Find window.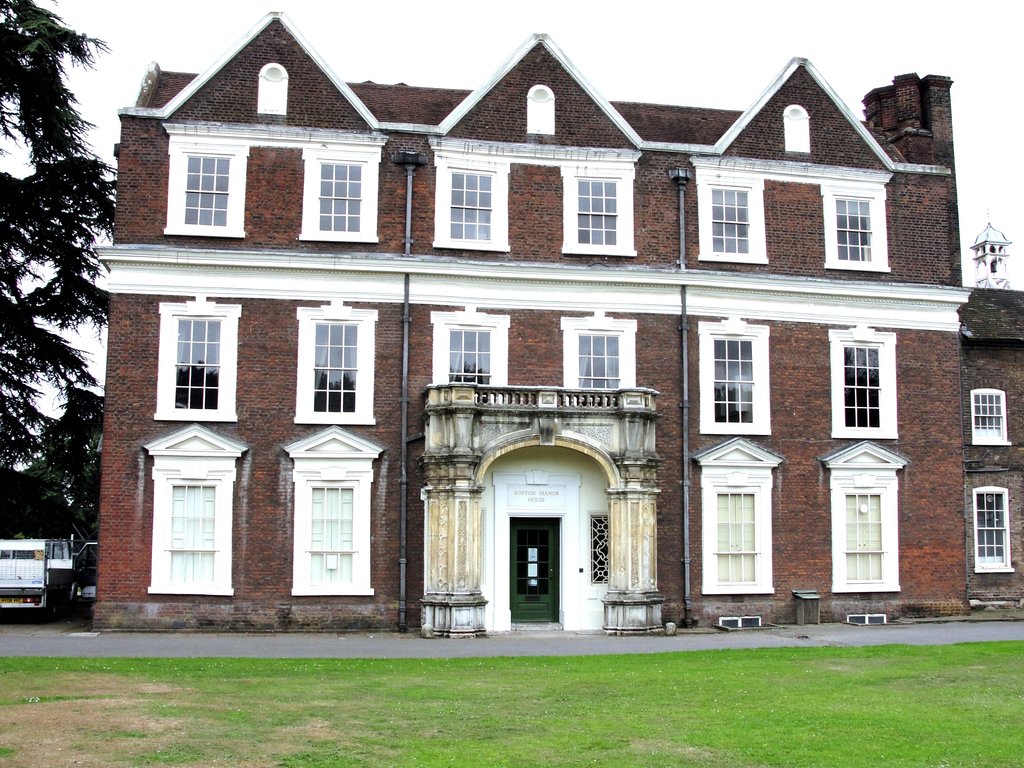
box(972, 486, 1016, 575).
